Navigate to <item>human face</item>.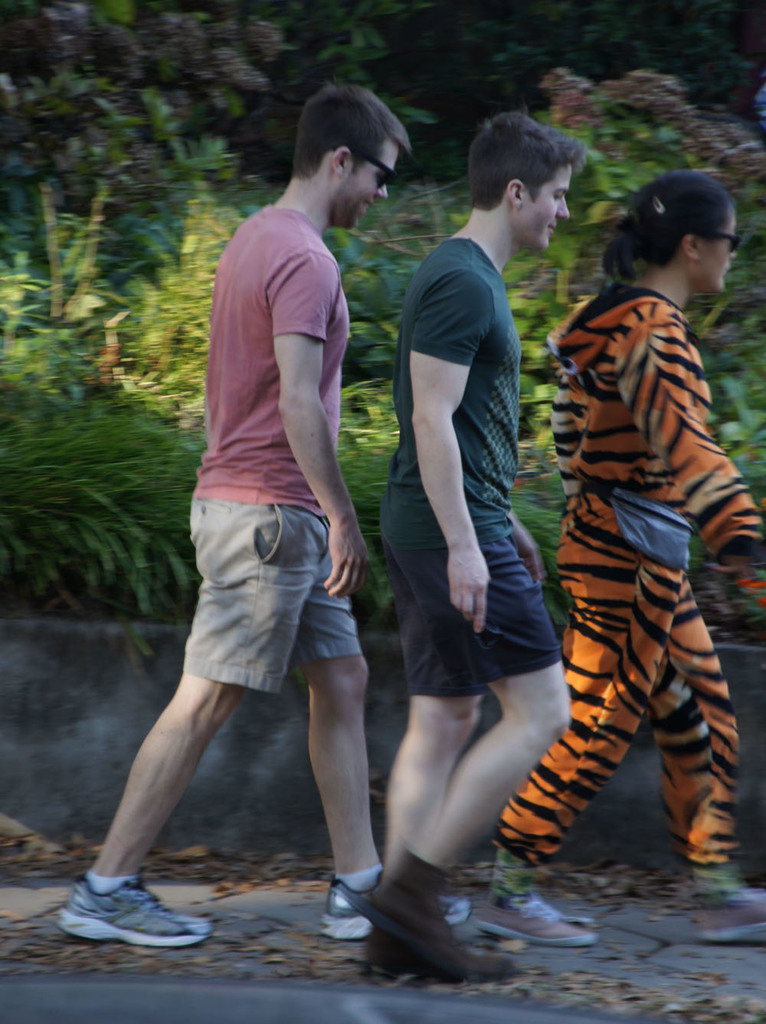
Navigation target: 689/214/742/297.
